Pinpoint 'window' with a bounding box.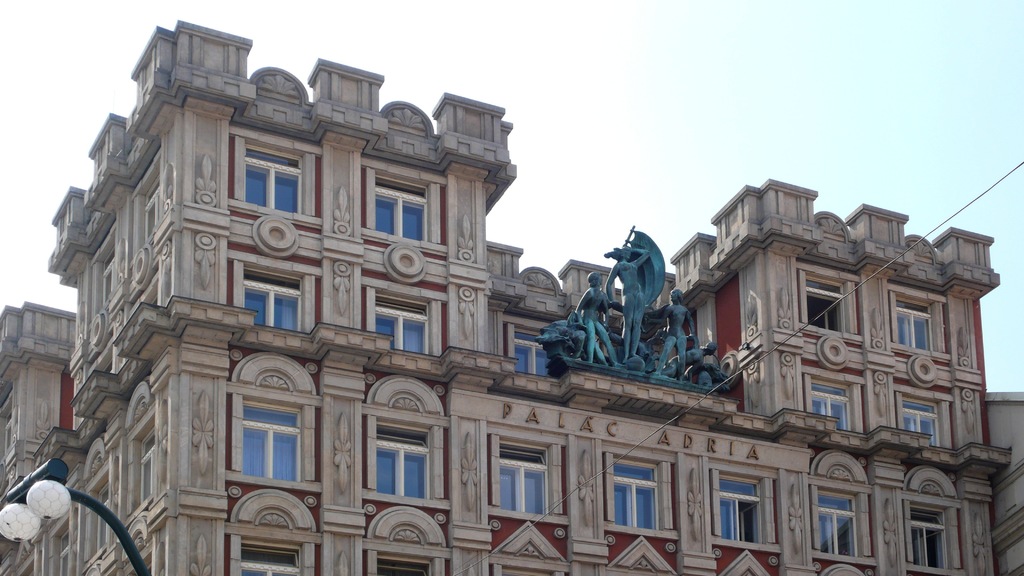
<bbox>602, 452, 664, 532</bbox>.
